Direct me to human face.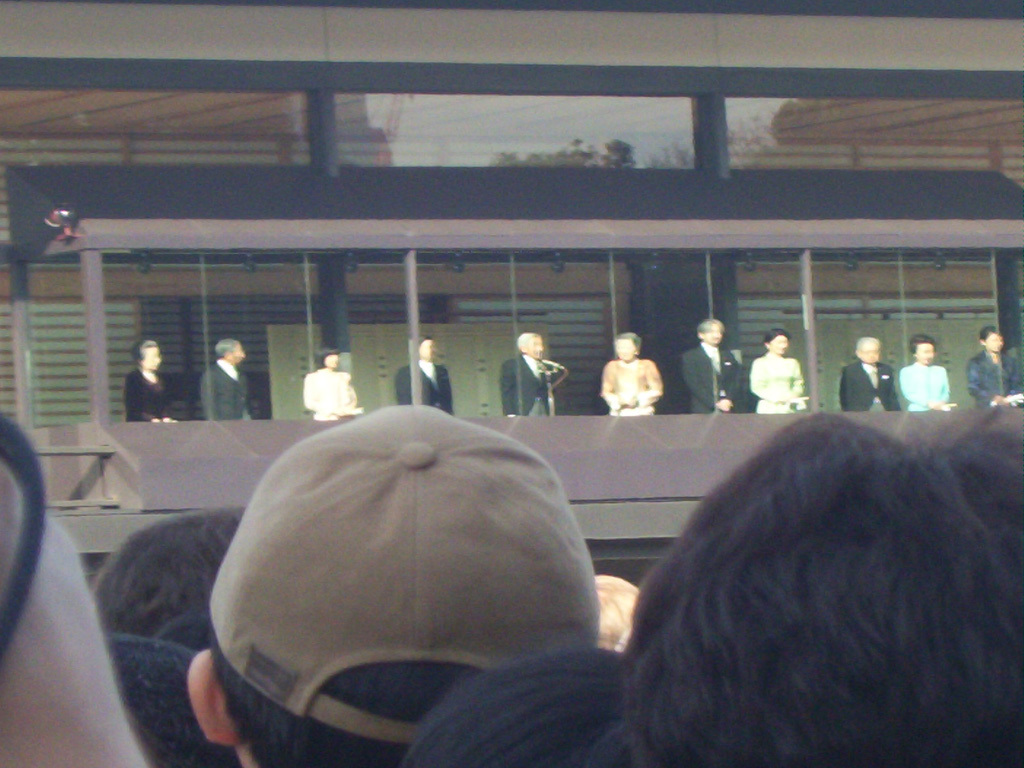
Direction: l=614, t=331, r=640, b=365.
